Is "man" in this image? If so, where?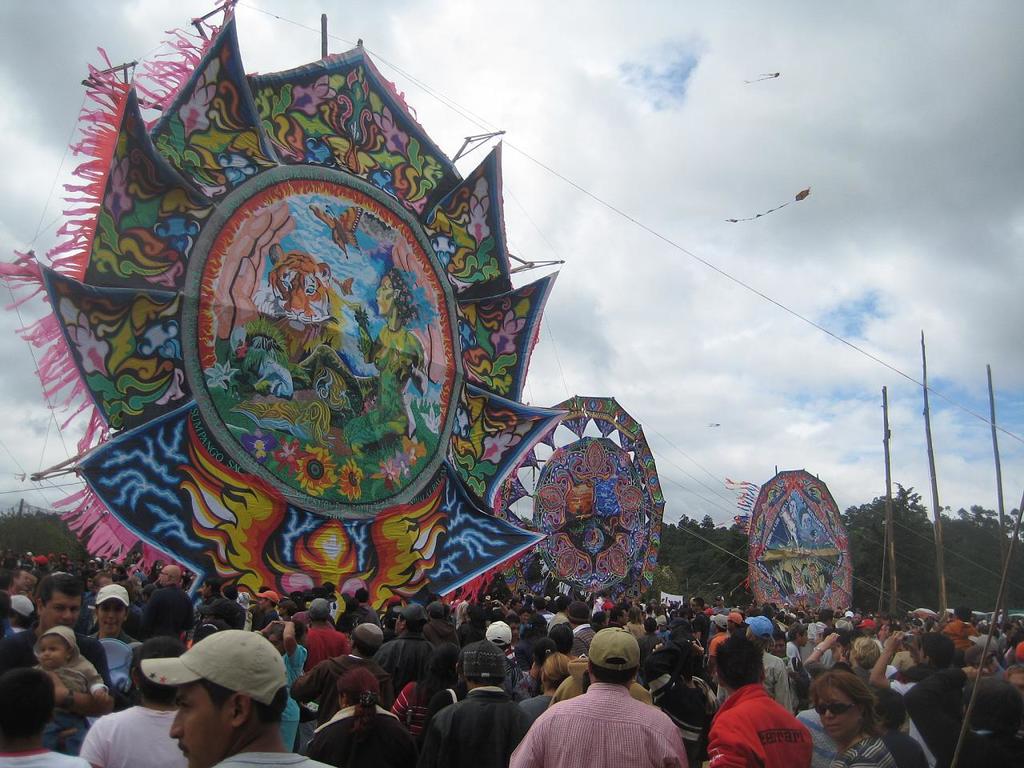
Yes, at [x1=522, y1=635, x2=699, y2=767].
